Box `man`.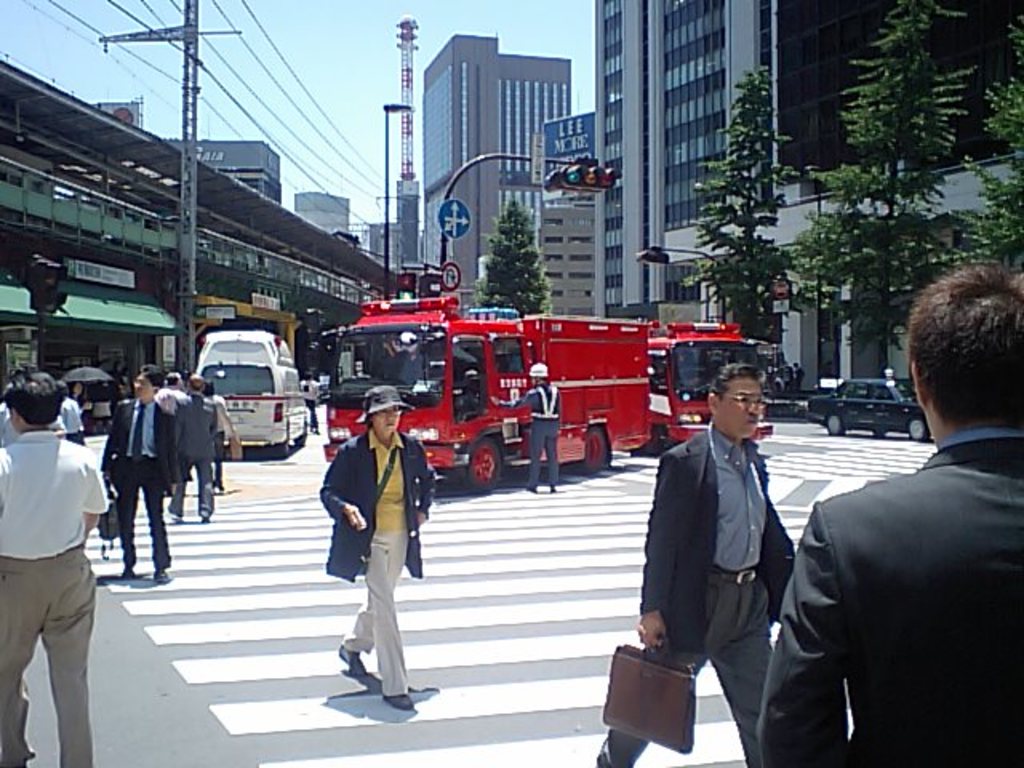
(x1=597, y1=362, x2=795, y2=766).
